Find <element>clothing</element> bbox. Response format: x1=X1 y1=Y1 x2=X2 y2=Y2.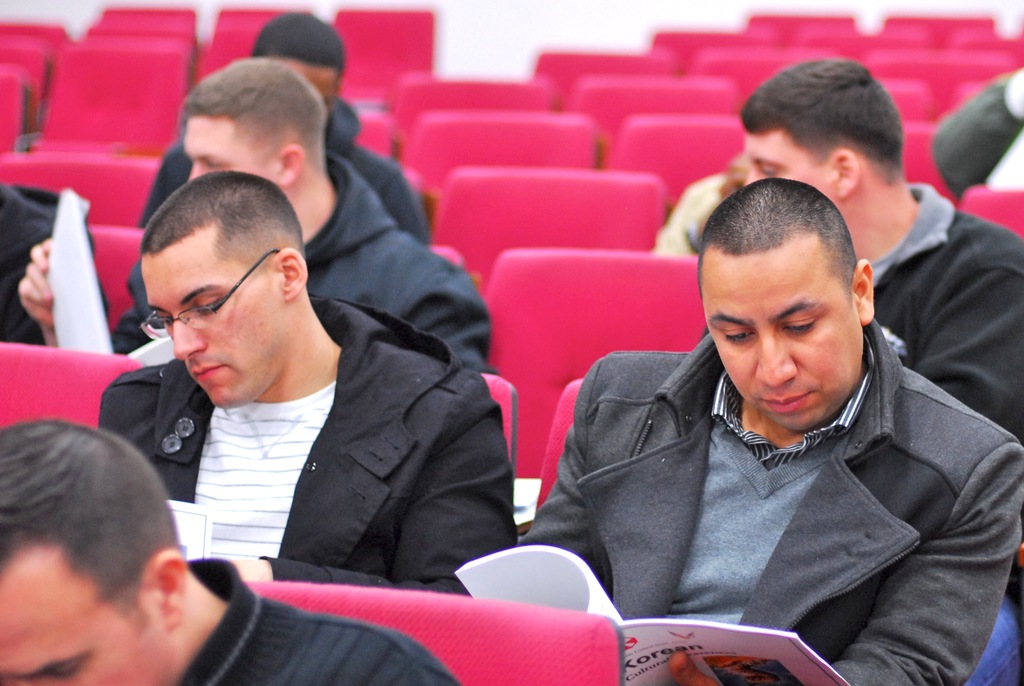
x1=534 y1=279 x2=1018 y2=678.
